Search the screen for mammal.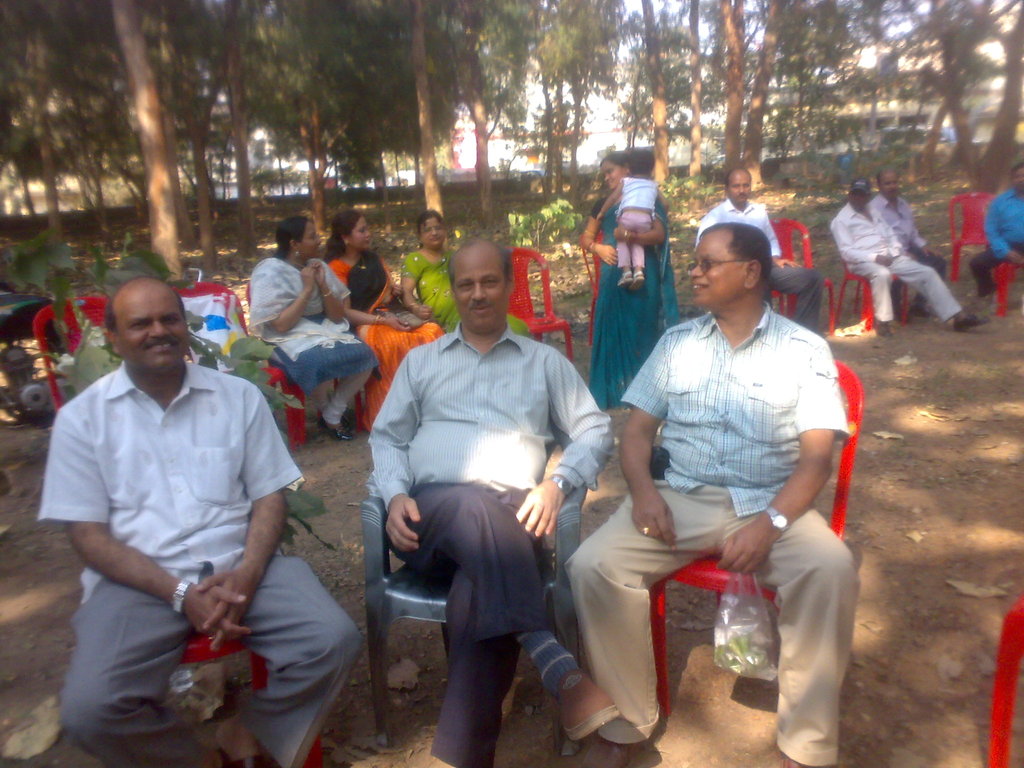
Found at 333:205:440:431.
